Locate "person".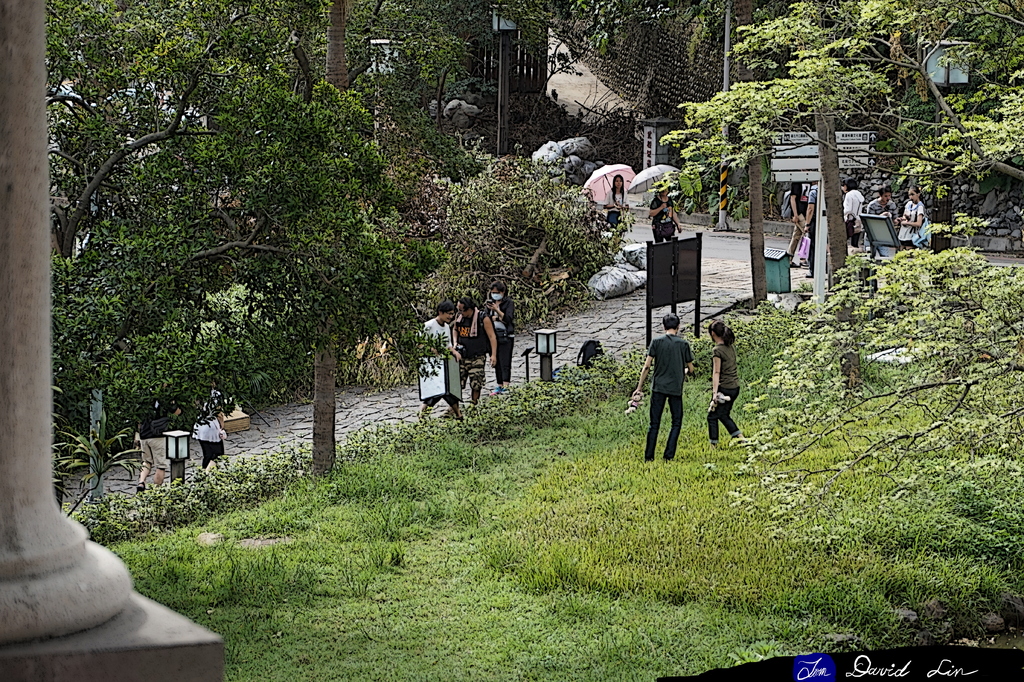
Bounding box: BBox(803, 187, 816, 276).
